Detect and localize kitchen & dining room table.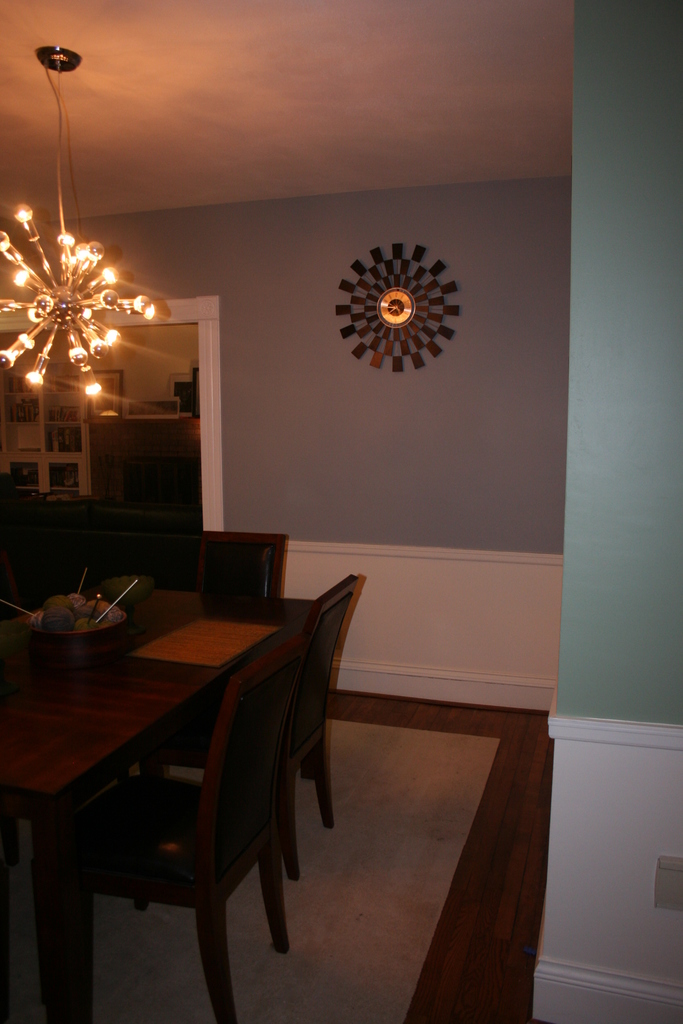
Localized at <box>0,522,348,997</box>.
